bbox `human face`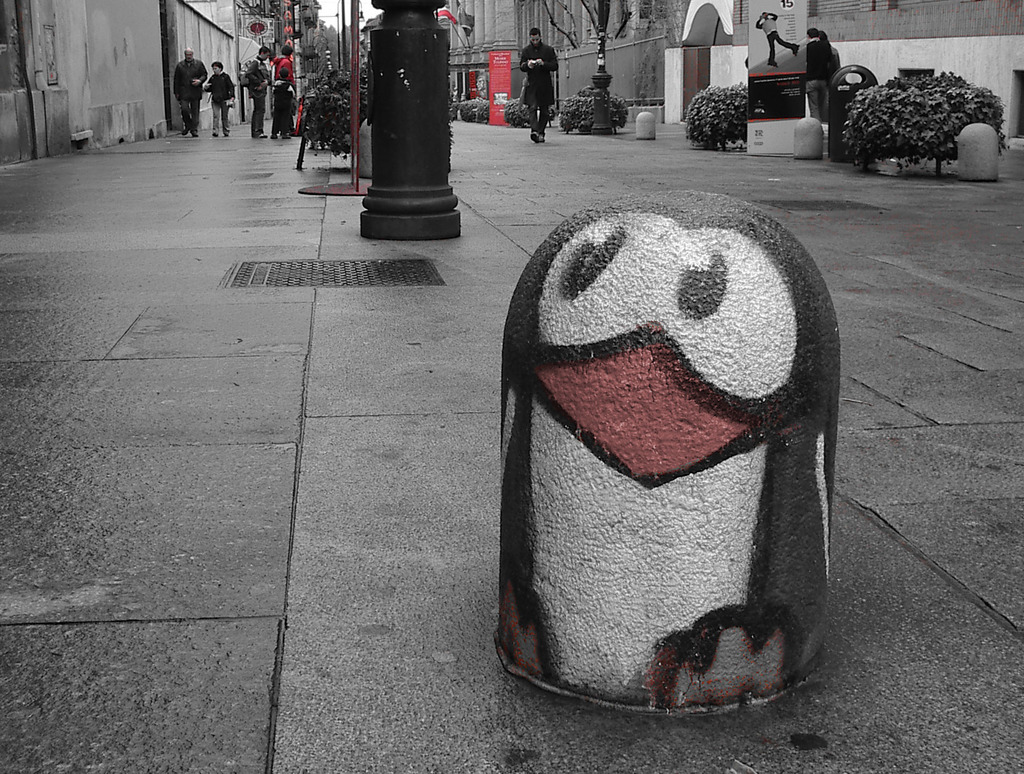
x1=529, y1=36, x2=539, y2=45
